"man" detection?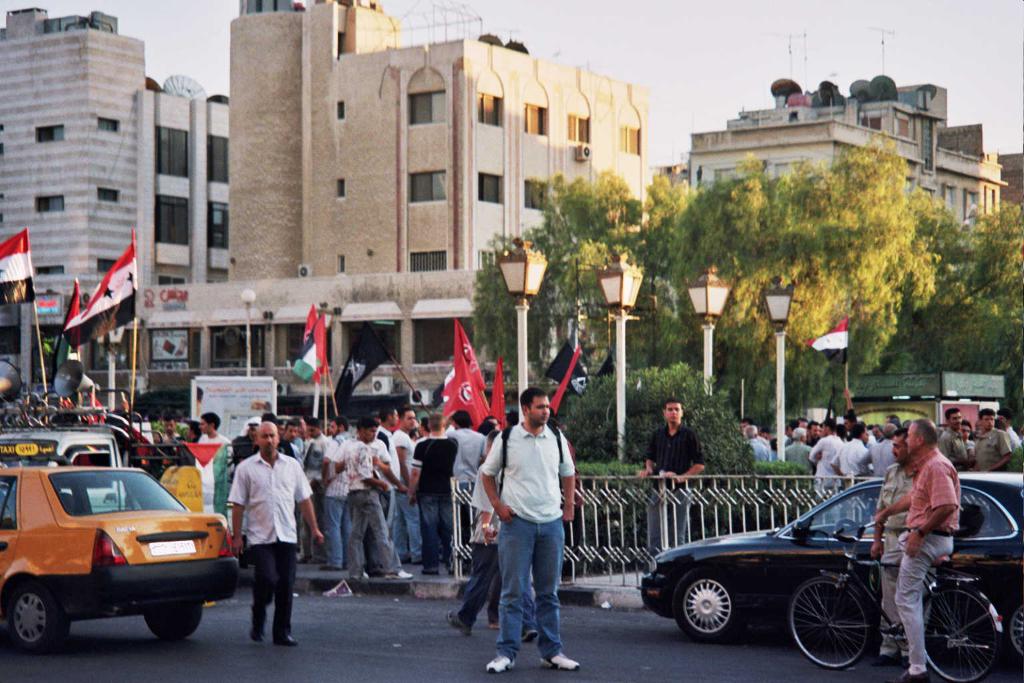
<bbox>351, 420, 415, 584</bbox>
